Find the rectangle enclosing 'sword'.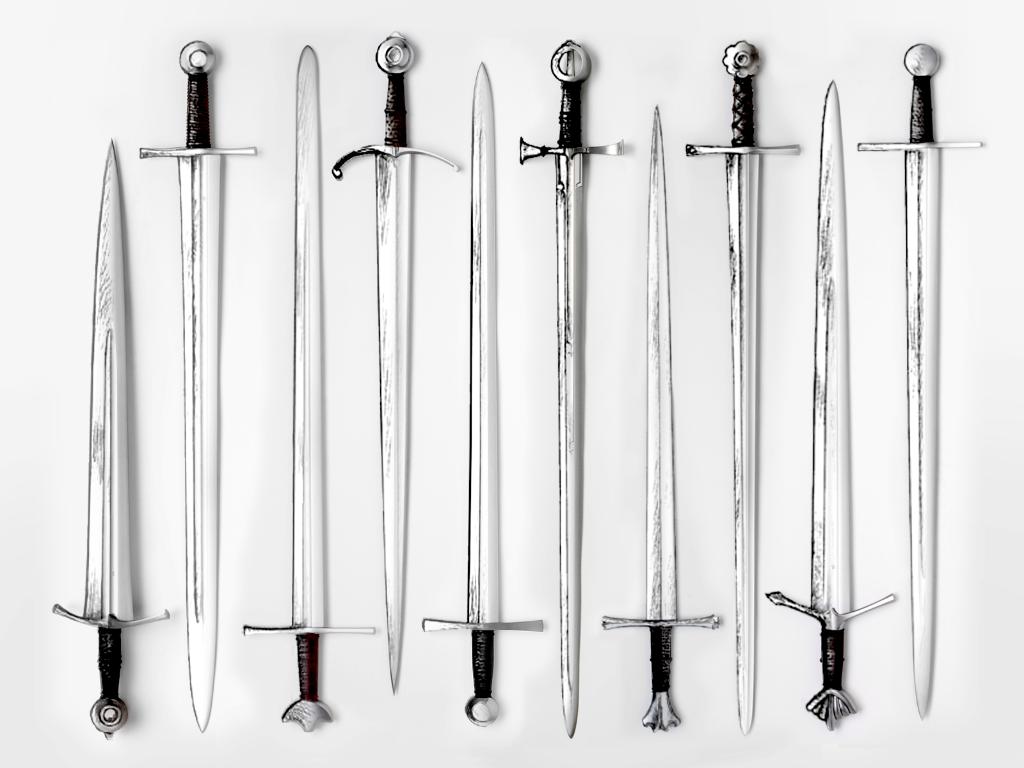
select_region(332, 33, 464, 700).
